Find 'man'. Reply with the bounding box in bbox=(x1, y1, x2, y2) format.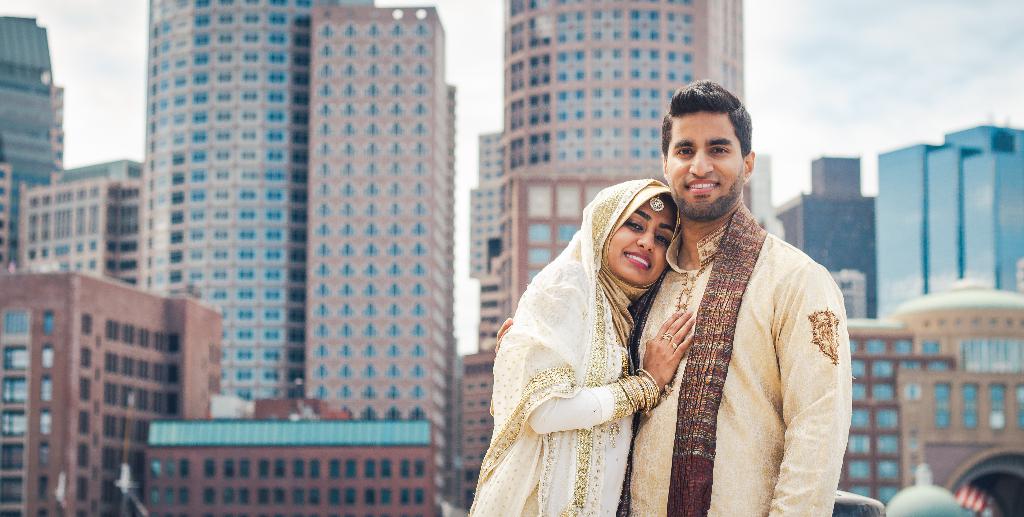
bbox=(618, 78, 854, 516).
